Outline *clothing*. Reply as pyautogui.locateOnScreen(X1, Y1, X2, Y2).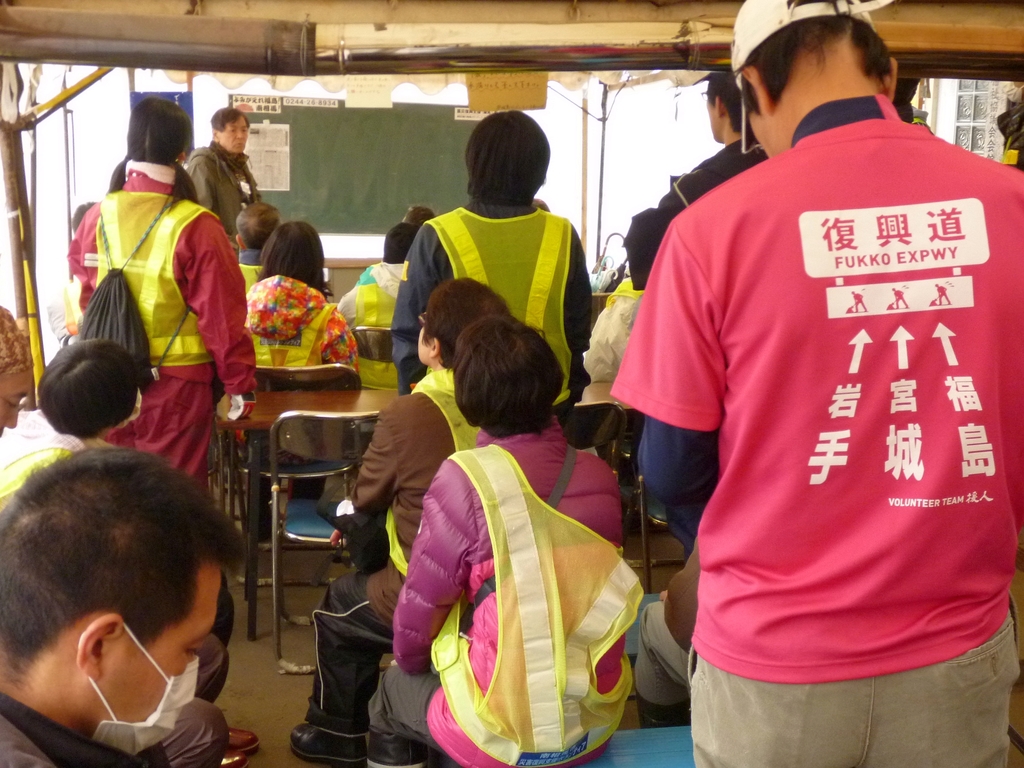
pyautogui.locateOnScreen(228, 273, 365, 545).
